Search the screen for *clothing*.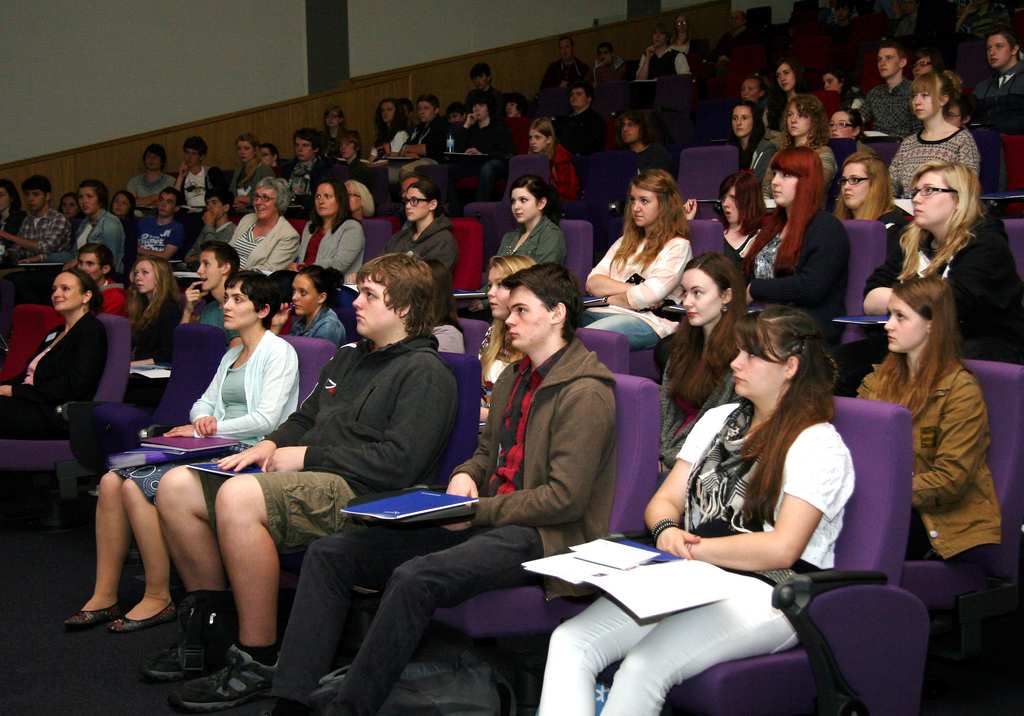
Found at 533,398,862,715.
